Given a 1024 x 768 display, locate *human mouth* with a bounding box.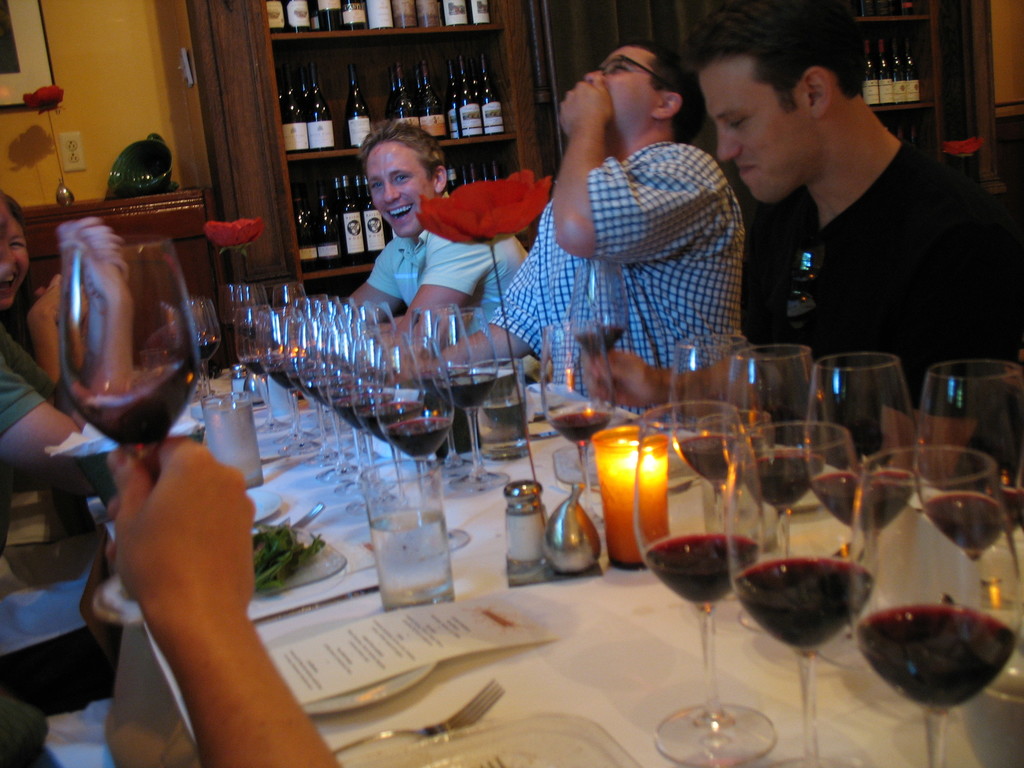
Located: [left=387, top=204, right=410, bottom=215].
